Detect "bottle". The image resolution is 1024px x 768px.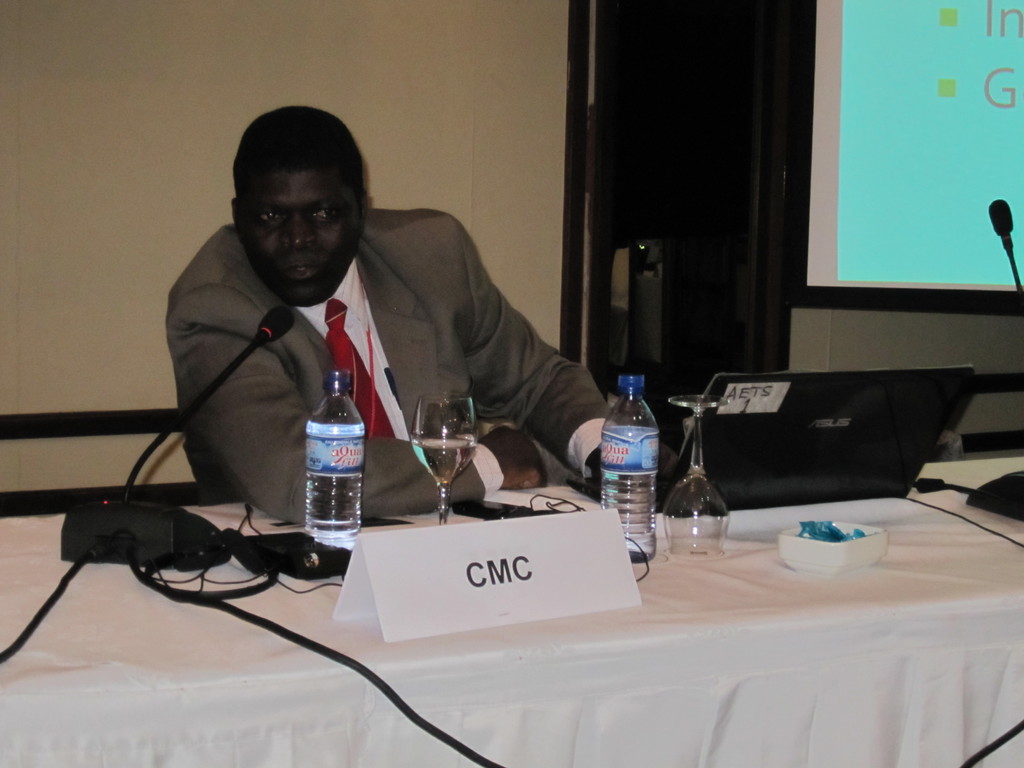
599 372 661 556.
